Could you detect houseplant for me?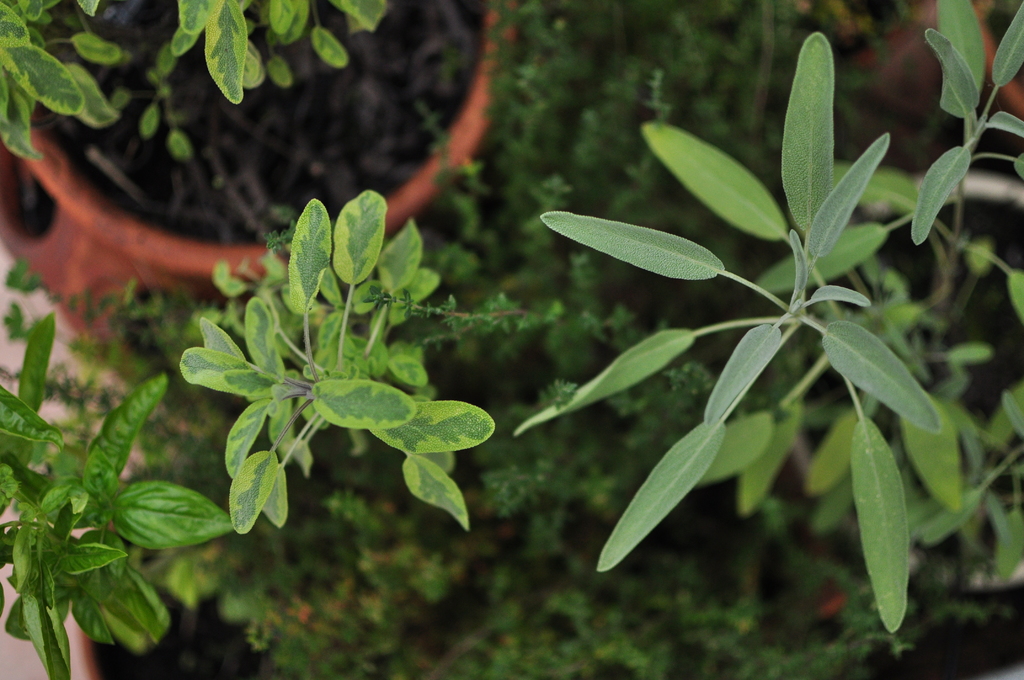
Detection result: pyautogui.locateOnScreen(965, 0, 1023, 127).
